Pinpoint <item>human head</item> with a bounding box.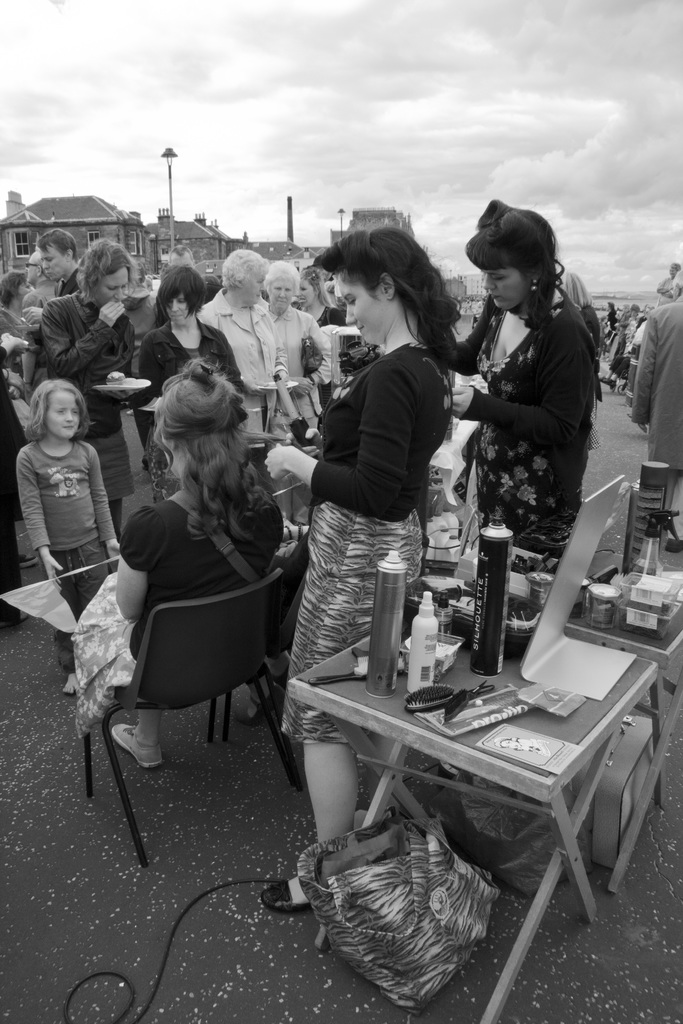
<bbox>262, 258, 302, 319</bbox>.
